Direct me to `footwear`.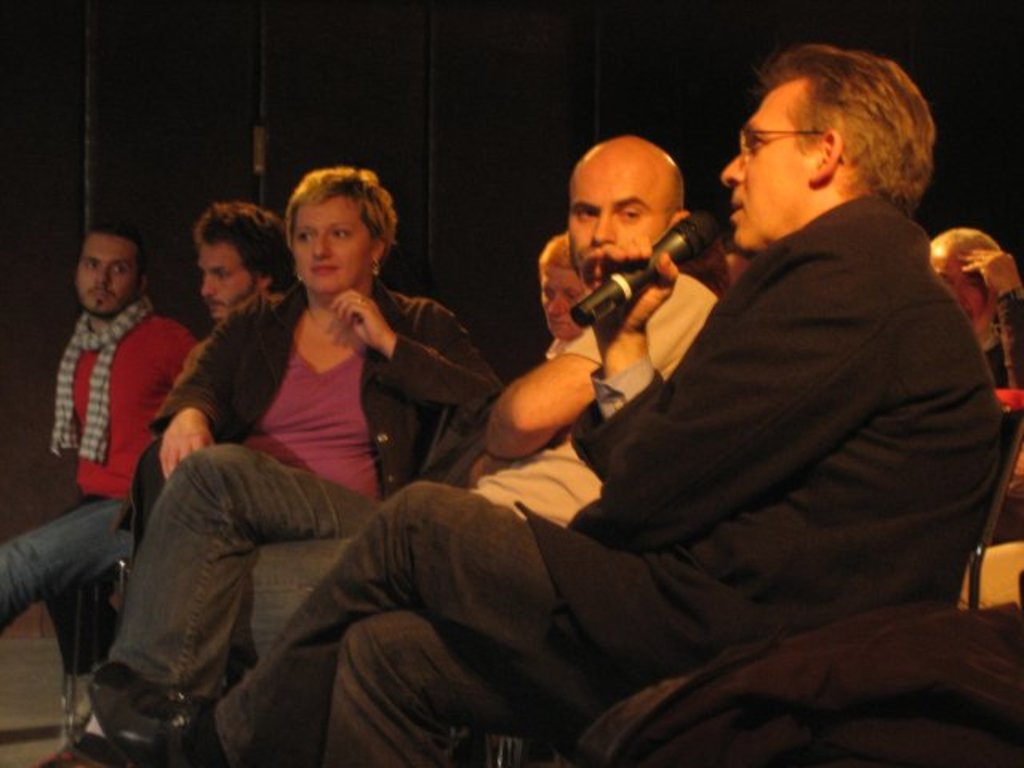
Direction: BBox(40, 725, 120, 766).
